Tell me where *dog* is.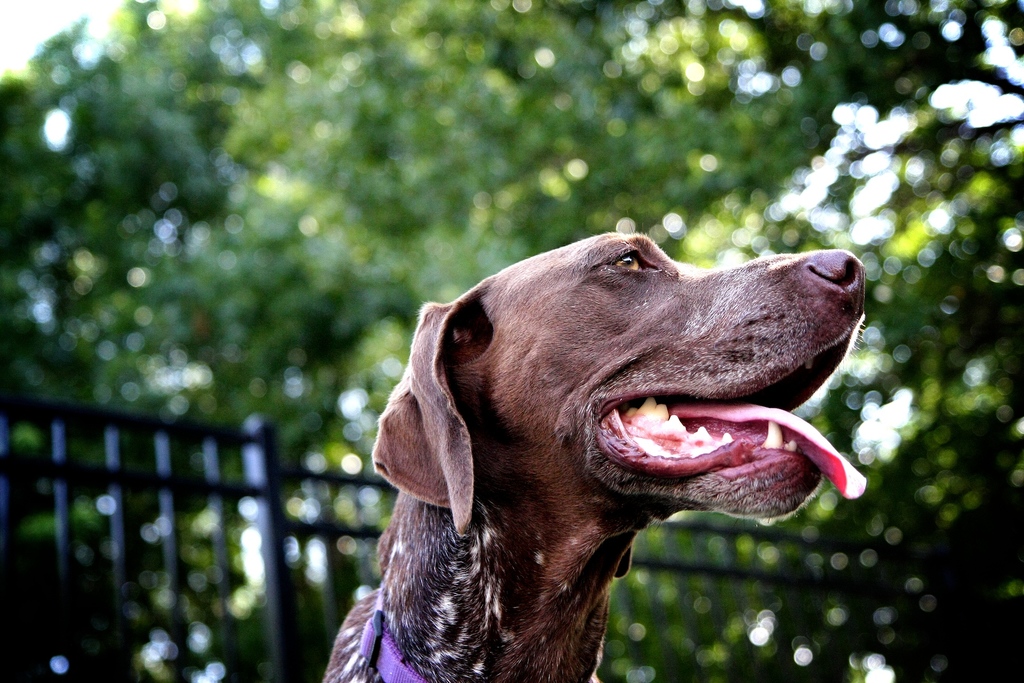
*dog* is at [321, 229, 870, 682].
